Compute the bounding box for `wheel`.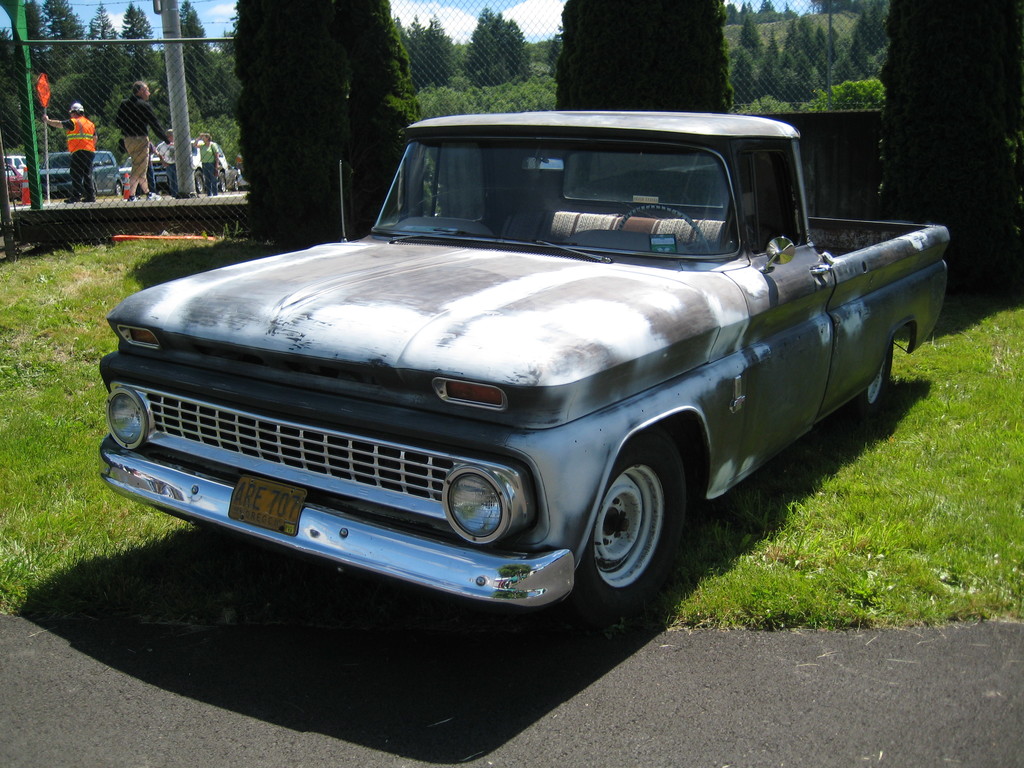
<bbox>563, 426, 691, 611</bbox>.
